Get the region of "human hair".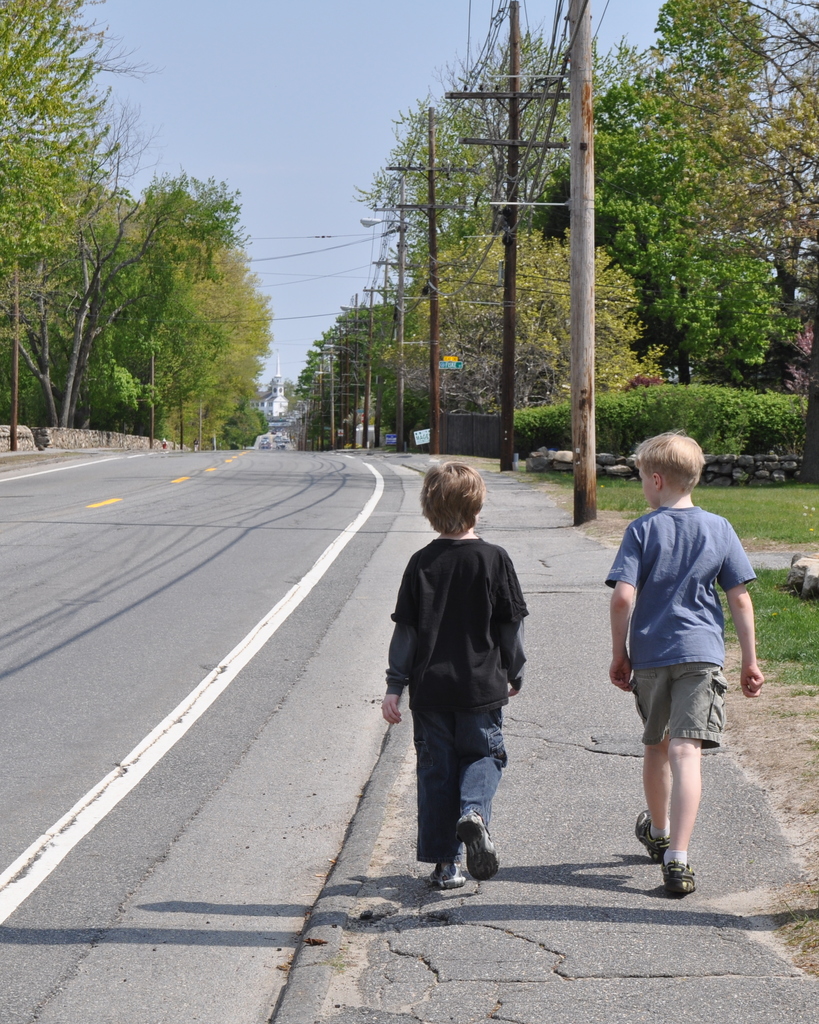
bbox=(638, 425, 723, 500).
